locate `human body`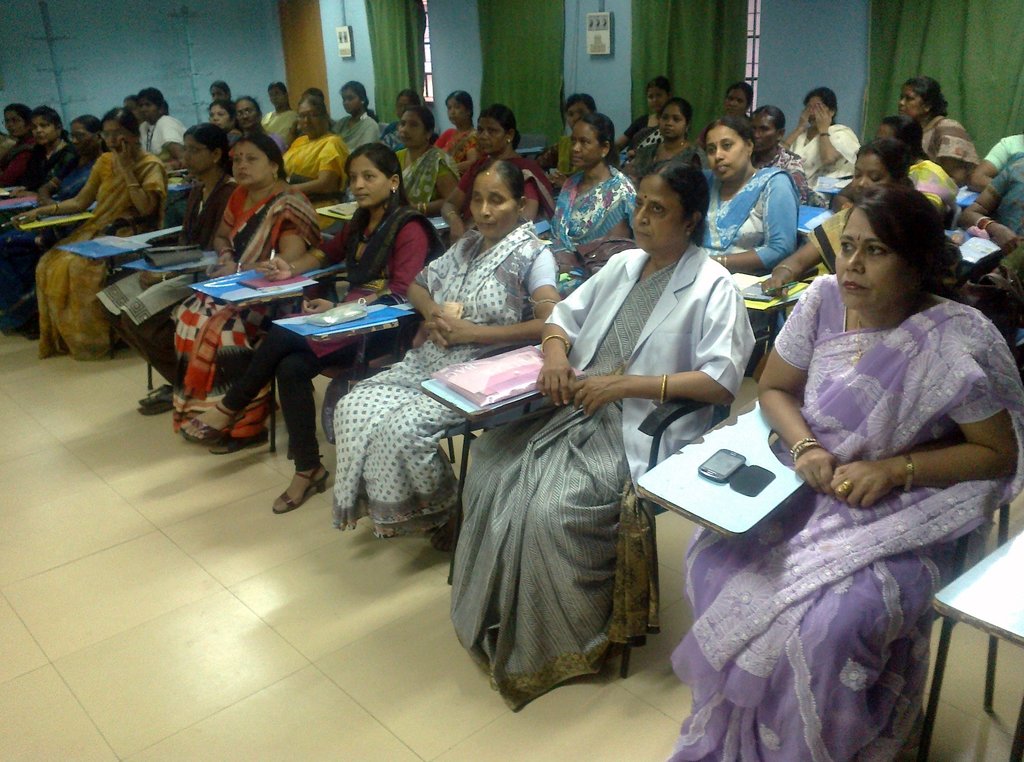
{"left": 332, "top": 74, "right": 379, "bottom": 152}
